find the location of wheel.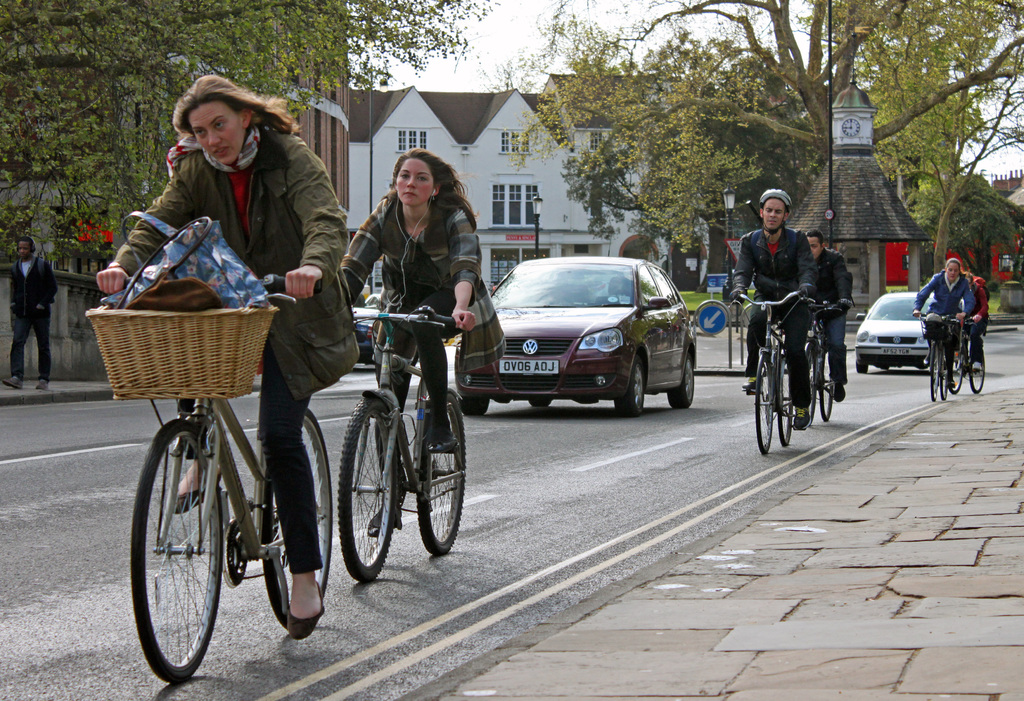
Location: crop(530, 398, 553, 413).
